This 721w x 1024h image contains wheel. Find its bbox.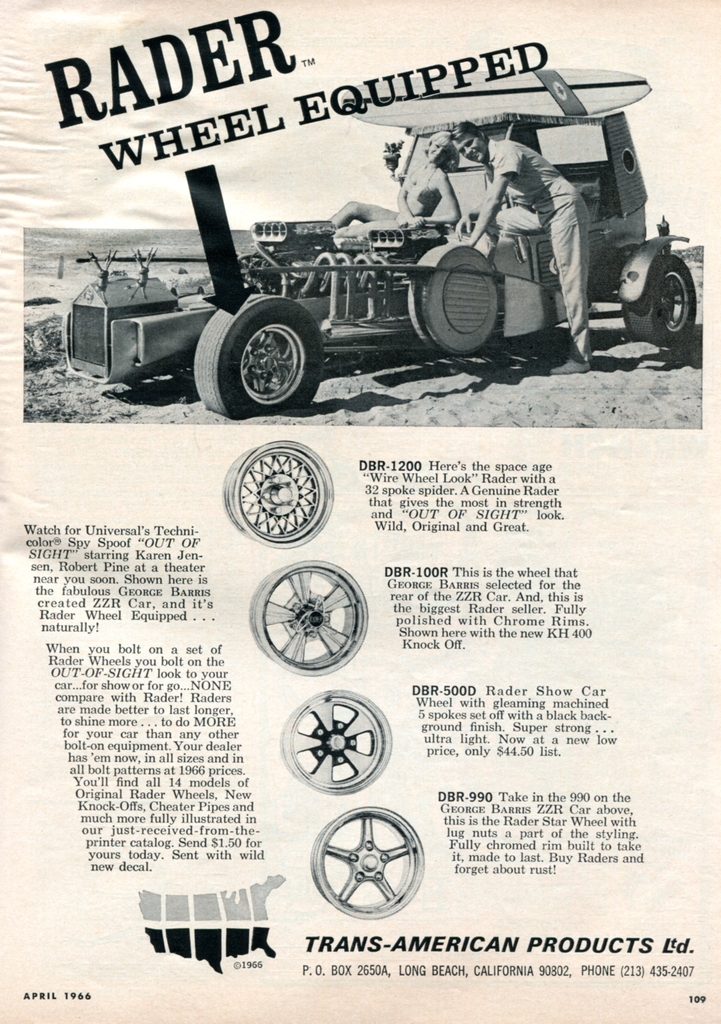
222, 441, 334, 548.
